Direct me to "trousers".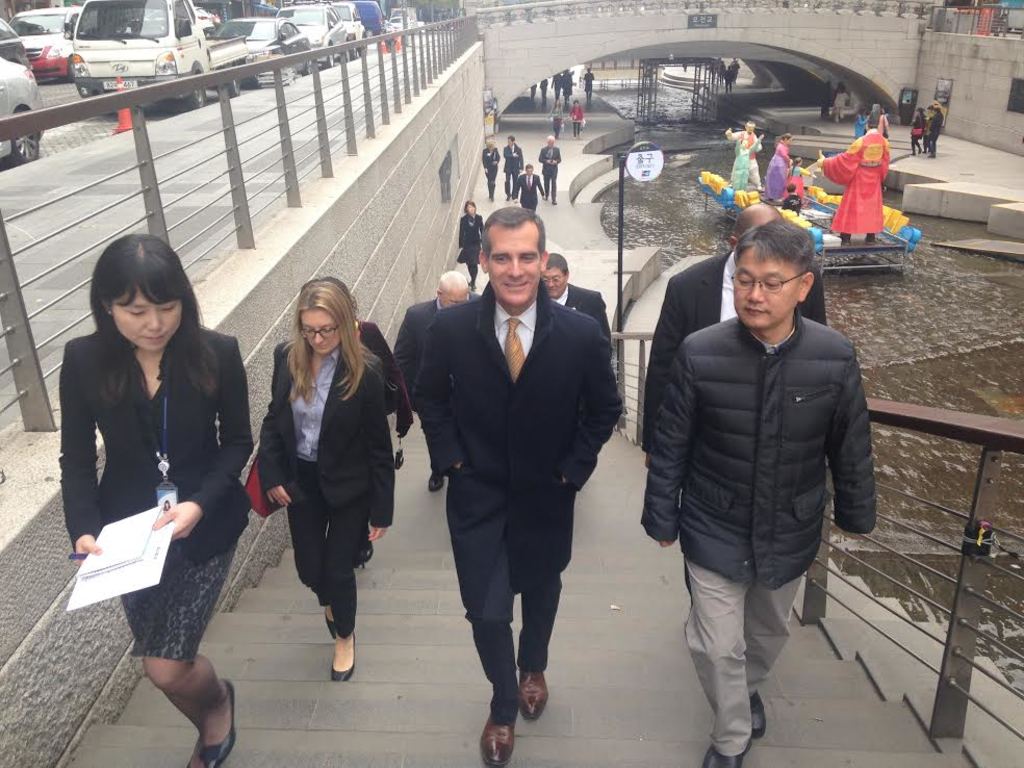
Direction: region(288, 462, 375, 646).
